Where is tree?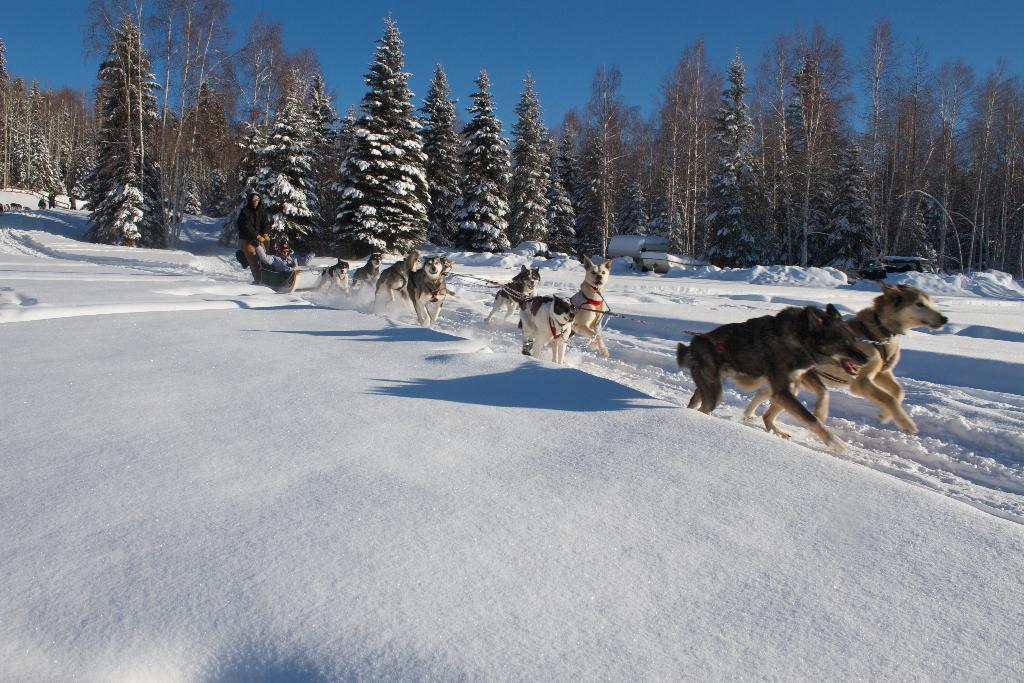
bbox=(747, 44, 827, 249).
